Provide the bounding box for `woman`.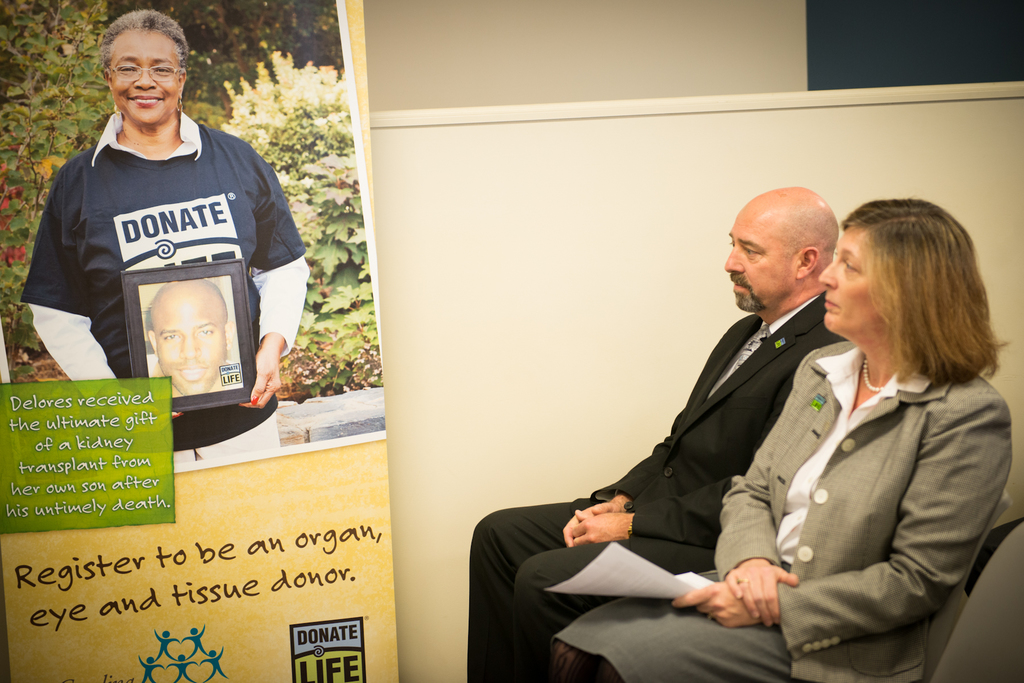
{"x1": 546, "y1": 193, "x2": 1014, "y2": 682}.
